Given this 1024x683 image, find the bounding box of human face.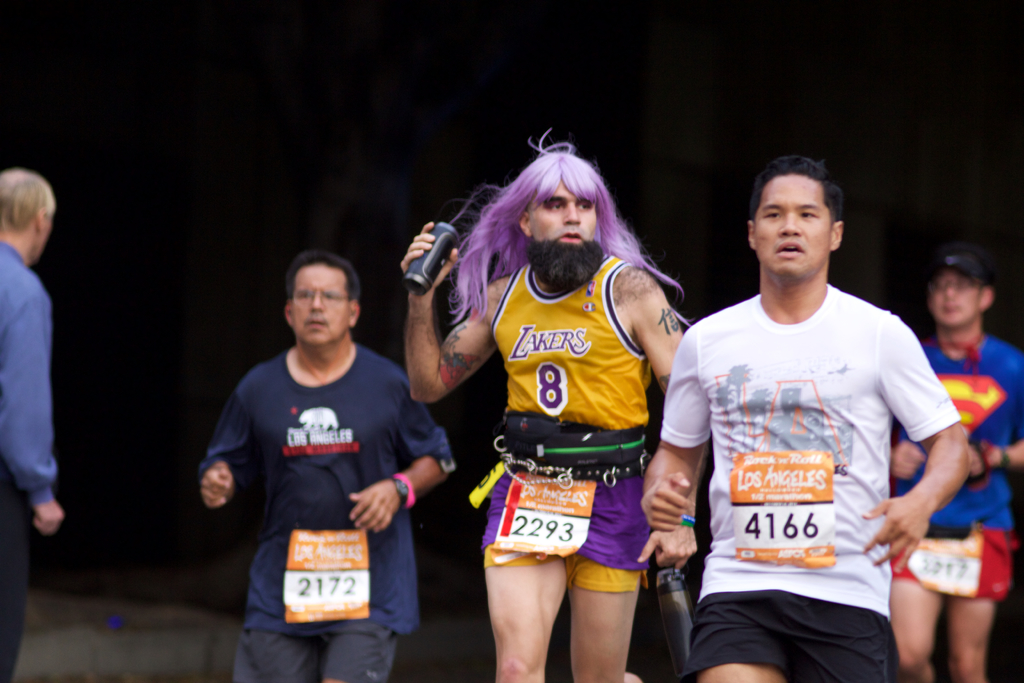
(left=760, top=168, right=828, bottom=277).
